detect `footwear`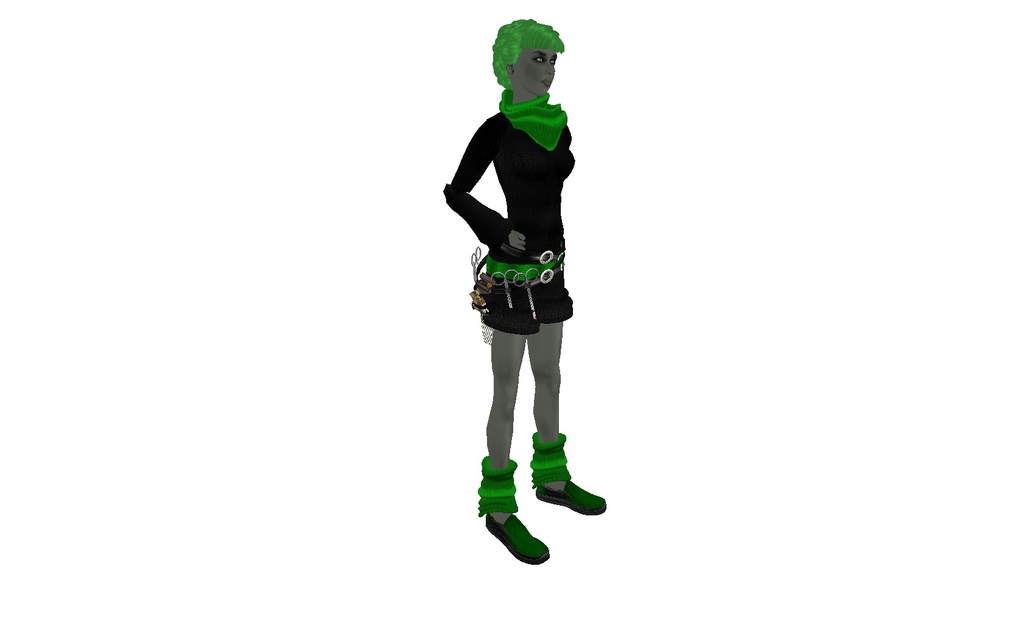
locate(486, 508, 548, 566)
